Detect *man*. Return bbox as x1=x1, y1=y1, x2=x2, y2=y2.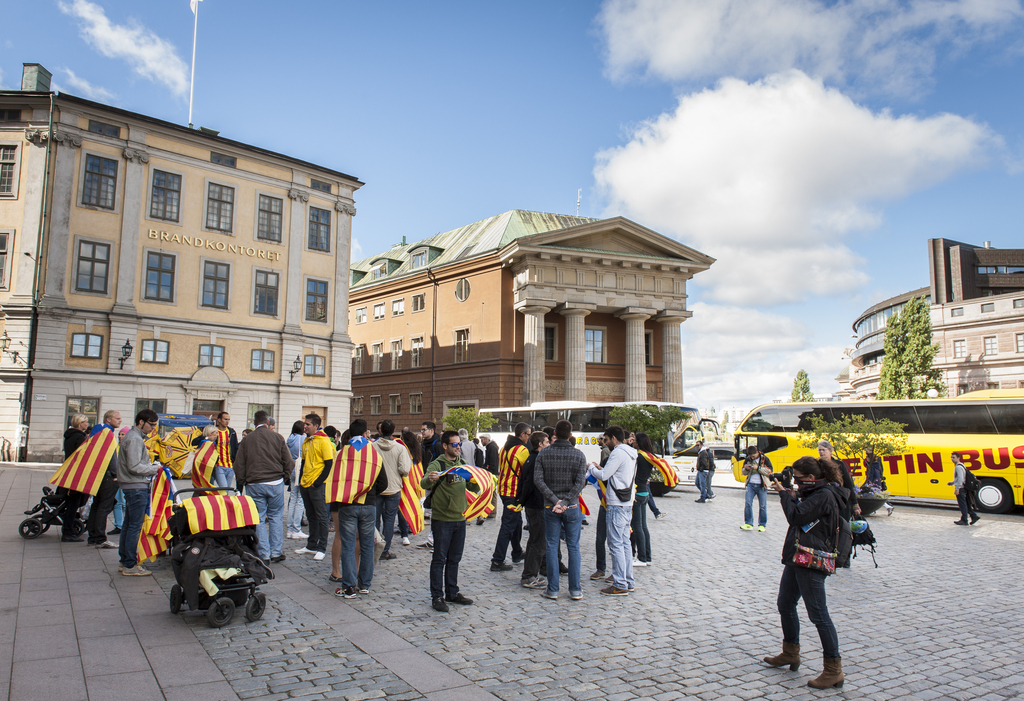
x1=813, y1=444, x2=861, y2=563.
